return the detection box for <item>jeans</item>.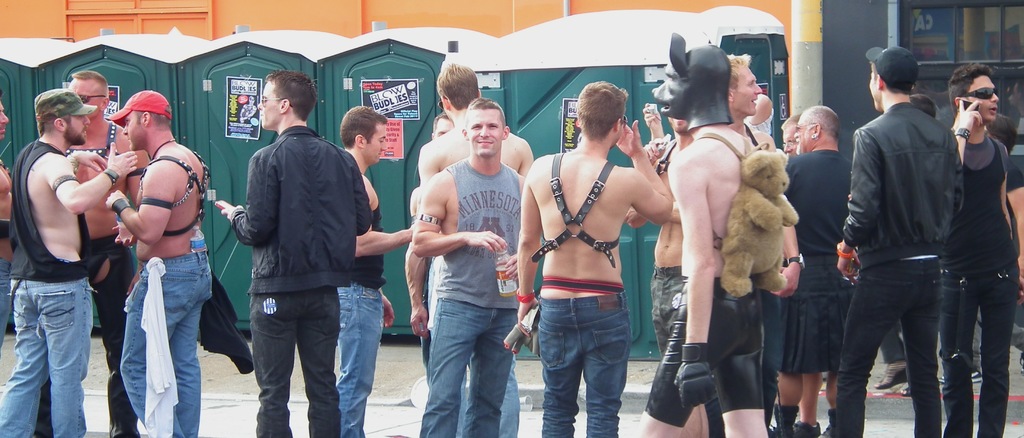
(0,276,93,437).
